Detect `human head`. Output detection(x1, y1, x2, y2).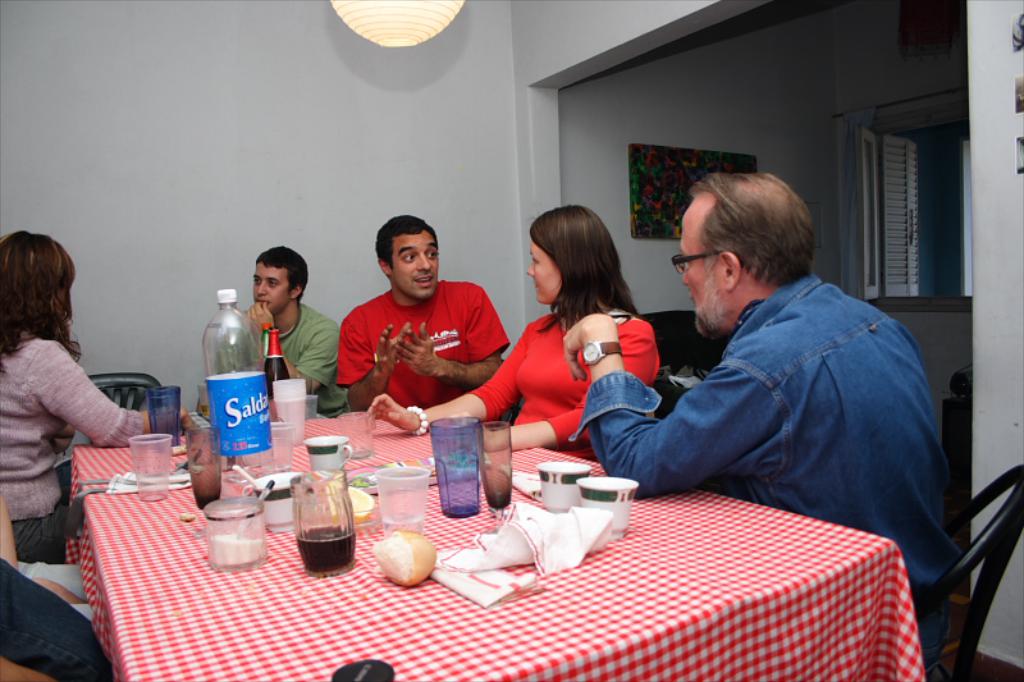
detection(0, 230, 76, 329).
